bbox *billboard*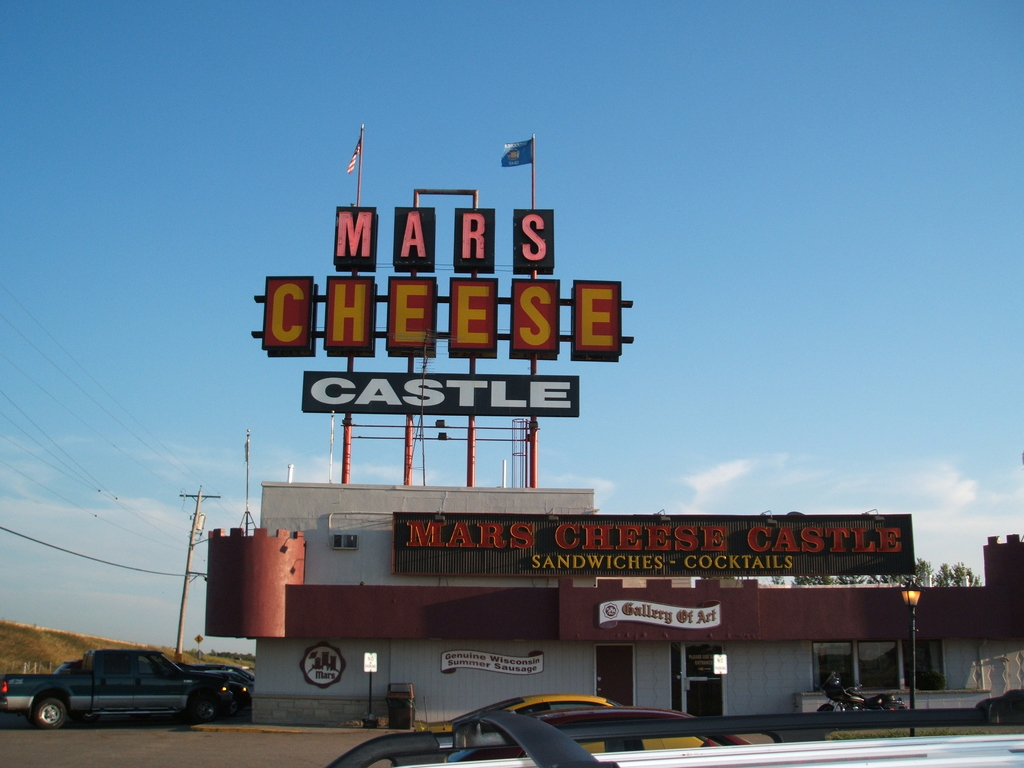
left=281, top=582, right=556, bottom=639
